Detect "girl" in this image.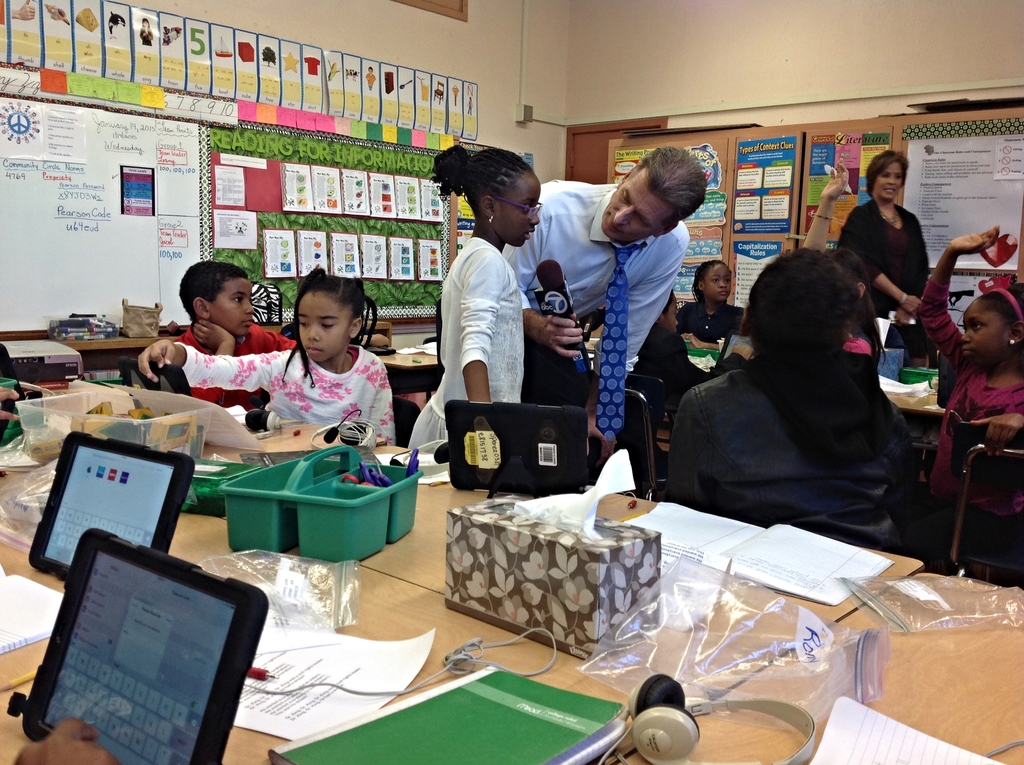
Detection: 916/225/1023/571.
